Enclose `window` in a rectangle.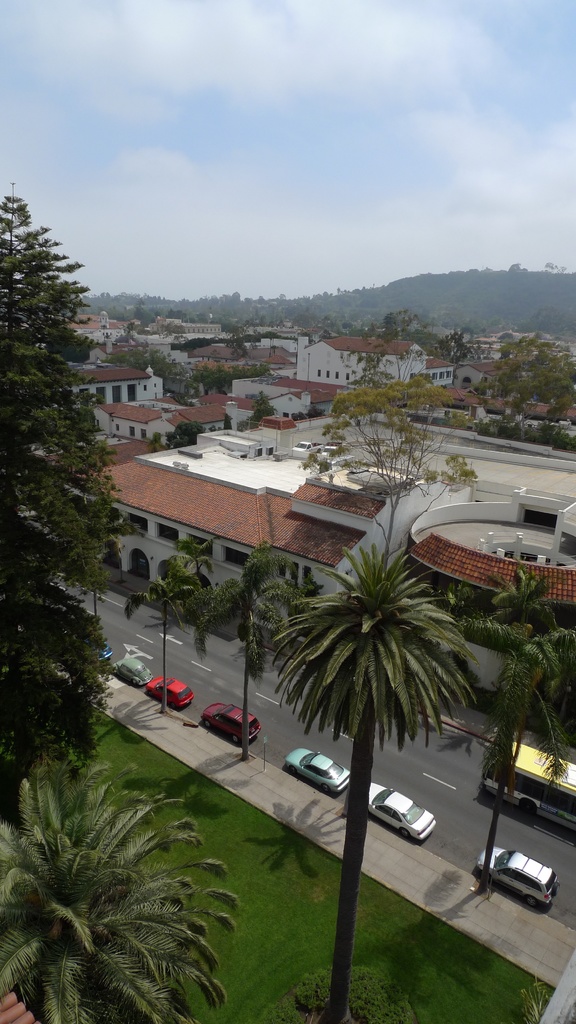
[left=95, top=385, right=104, bottom=399].
